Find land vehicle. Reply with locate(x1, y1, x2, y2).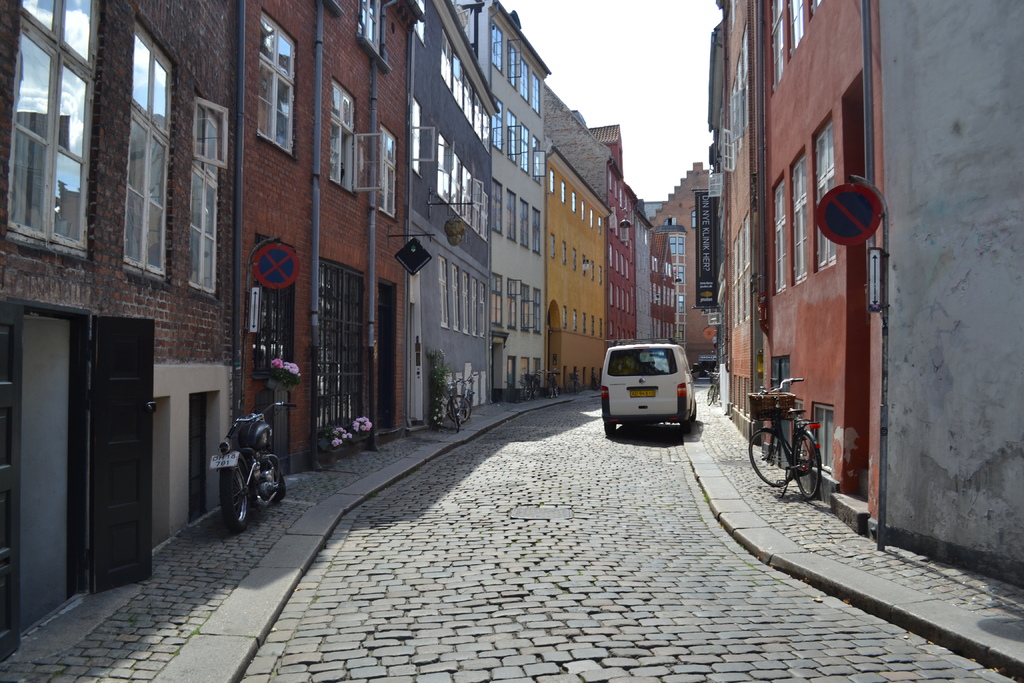
locate(748, 379, 822, 497).
